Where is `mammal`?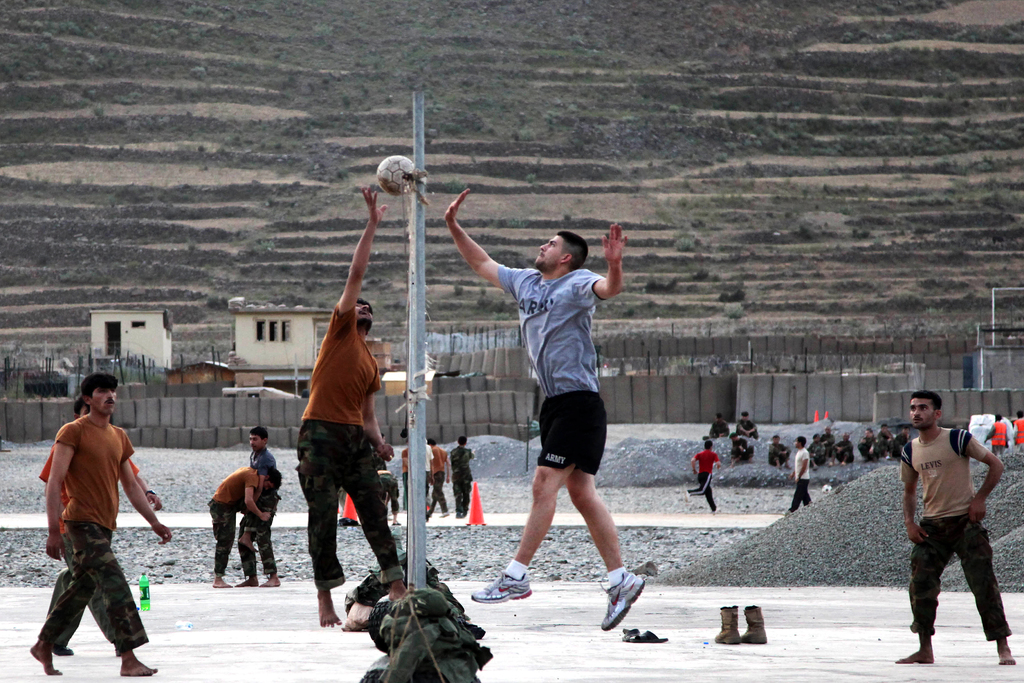
select_region(37, 399, 161, 652).
